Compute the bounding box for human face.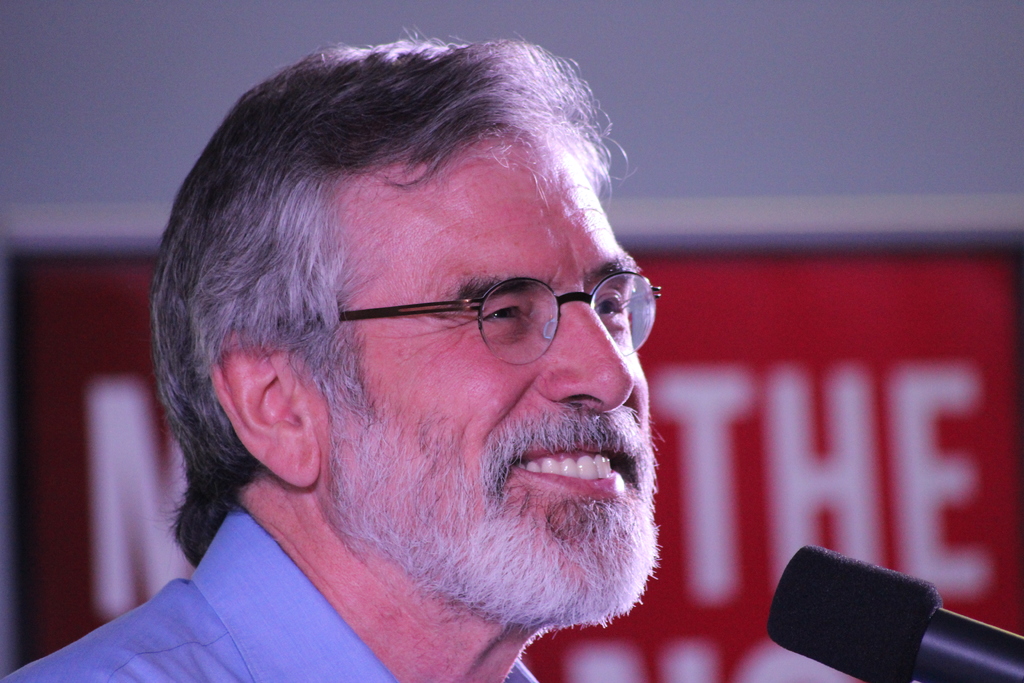
[310, 122, 662, 619].
